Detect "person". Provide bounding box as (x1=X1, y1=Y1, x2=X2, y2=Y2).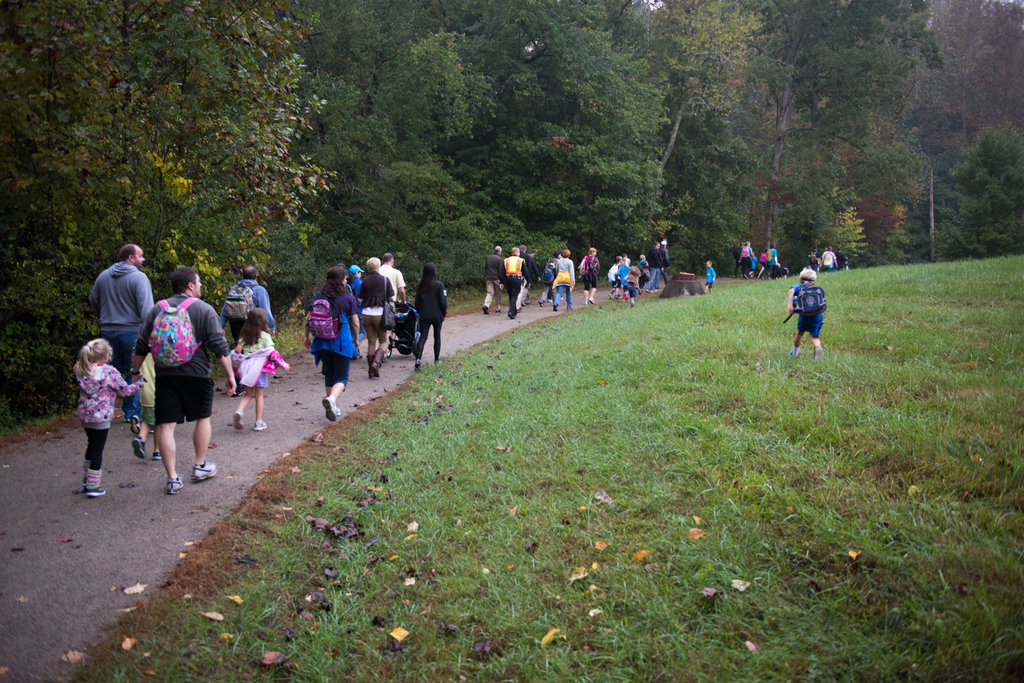
(x1=499, y1=243, x2=526, y2=317).
